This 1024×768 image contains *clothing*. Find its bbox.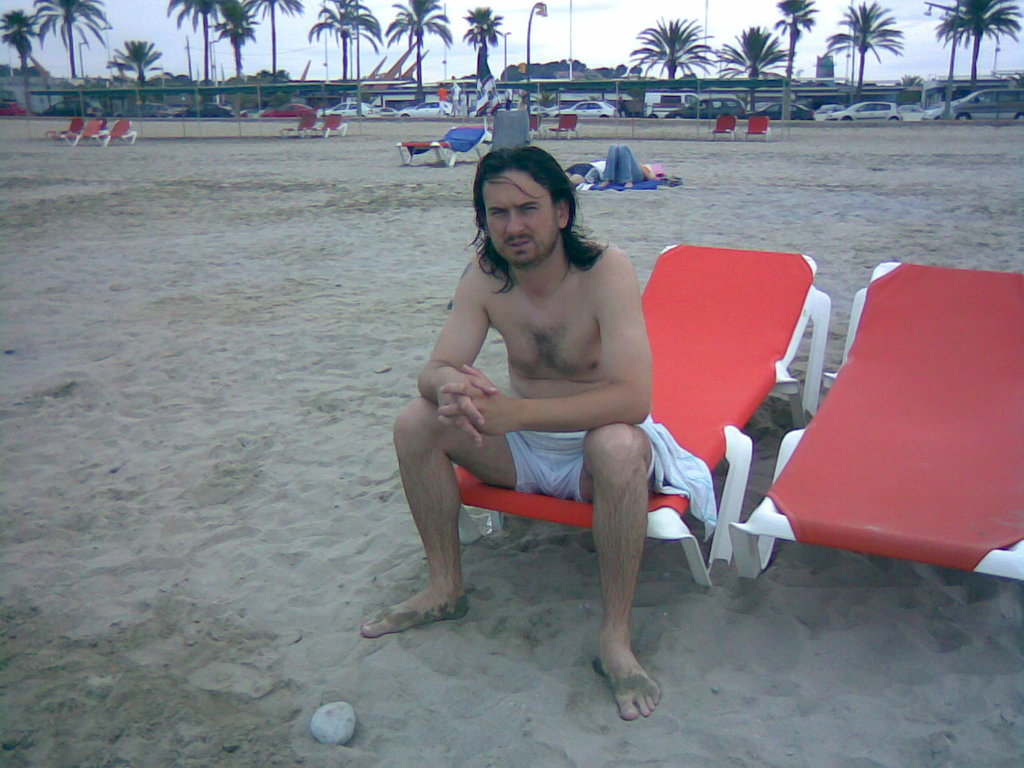
567:159:603:182.
